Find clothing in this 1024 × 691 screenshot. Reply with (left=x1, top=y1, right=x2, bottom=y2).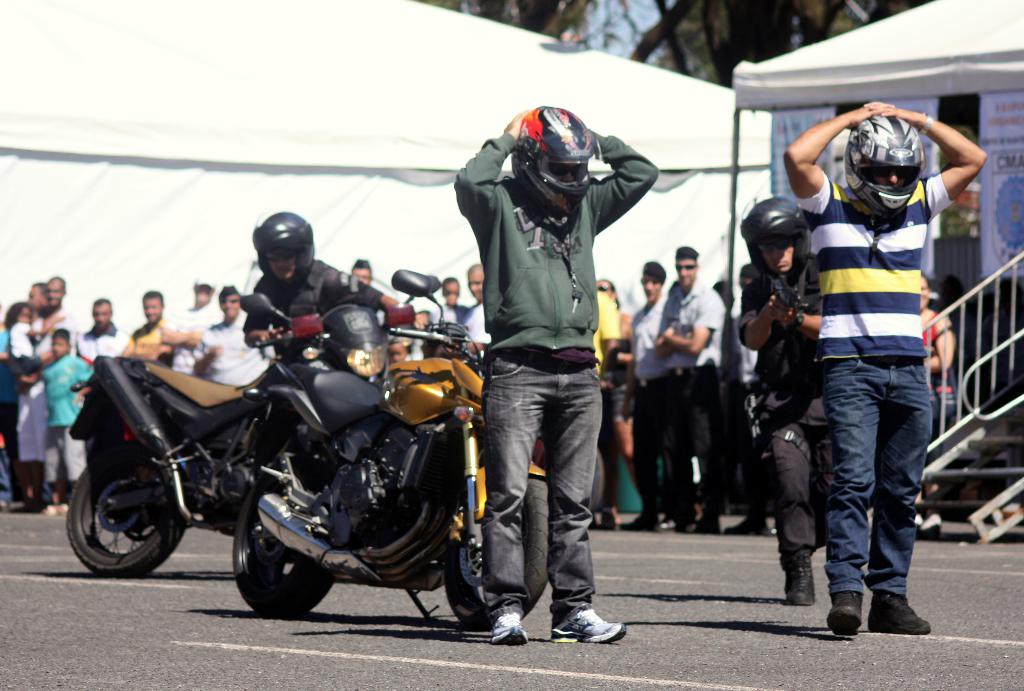
(left=40, top=351, right=95, bottom=487).
